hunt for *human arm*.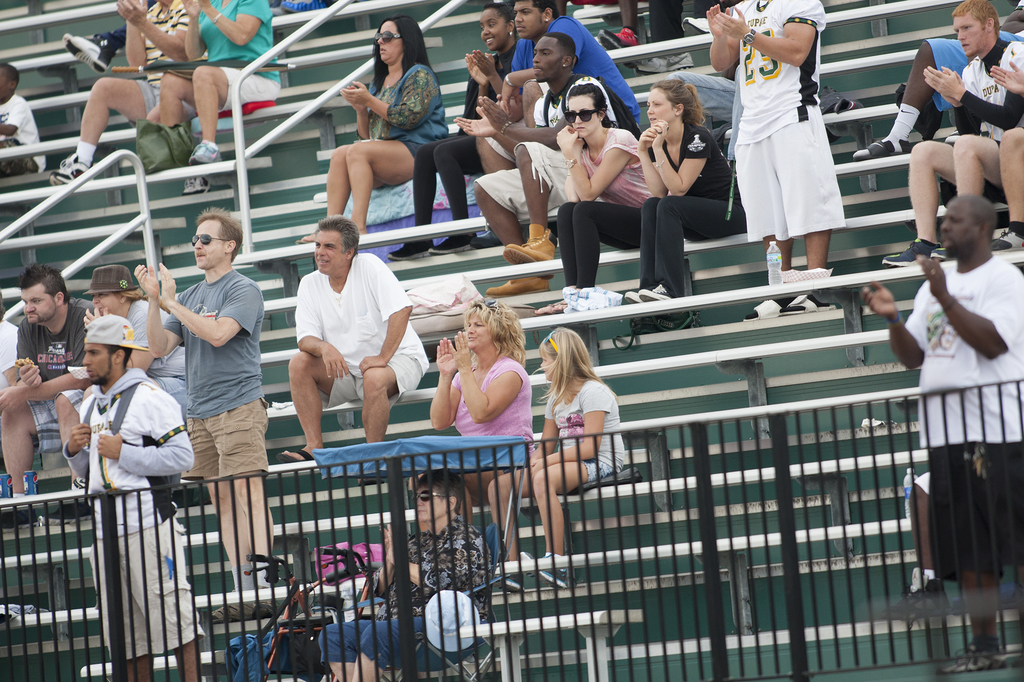
Hunted down at (left=79, top=300, right=158, bottom=374).
